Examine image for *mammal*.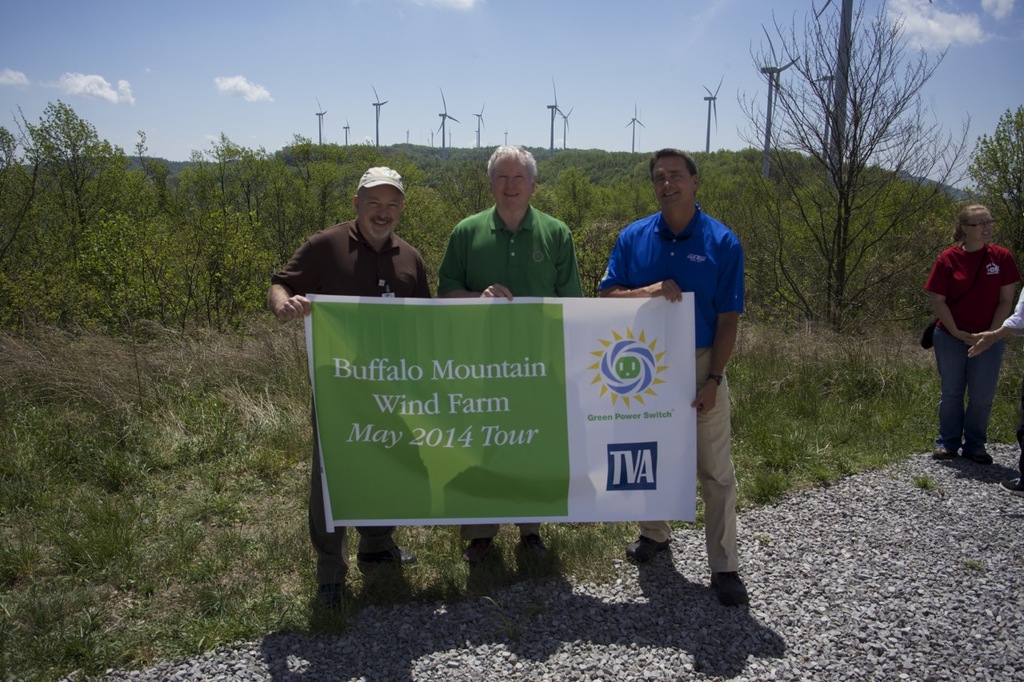
Examination result: select_region(596, 148, 750, 604).
